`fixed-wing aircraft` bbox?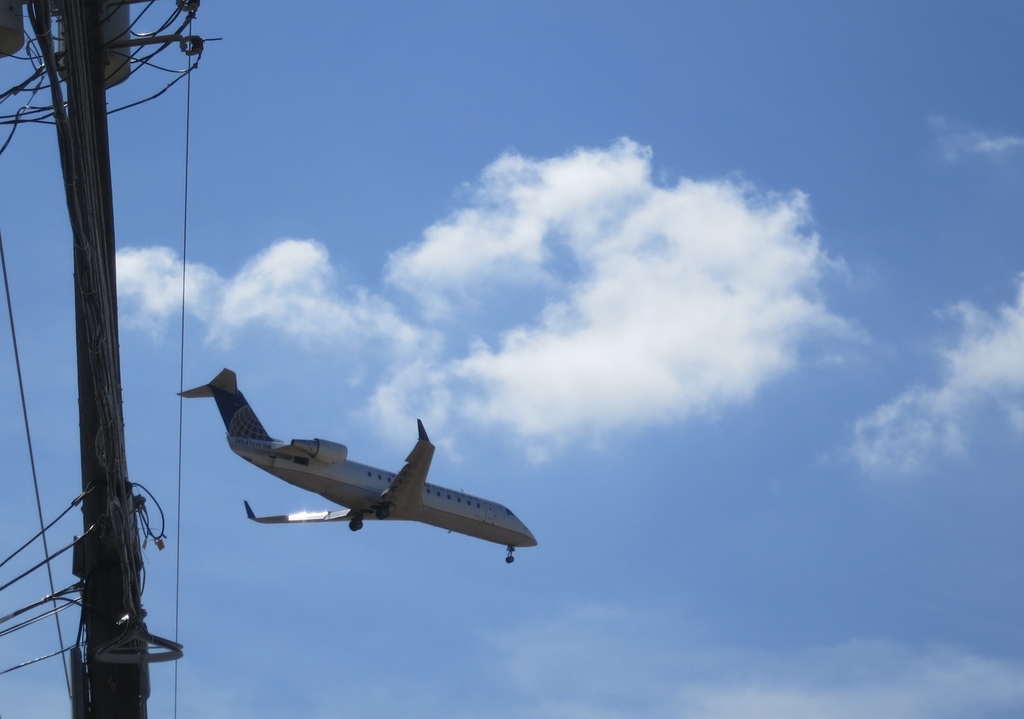
(176,370,538,566)
